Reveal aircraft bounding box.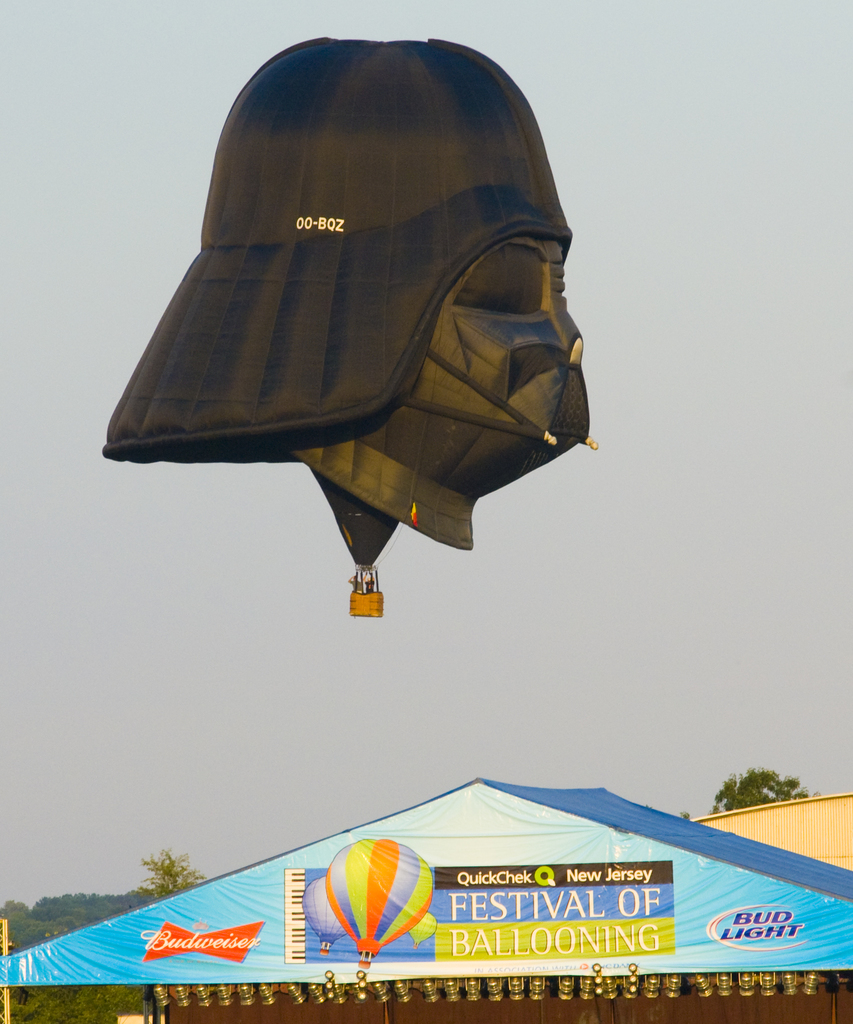
Revealed: box(81, 33, 612, 552).
